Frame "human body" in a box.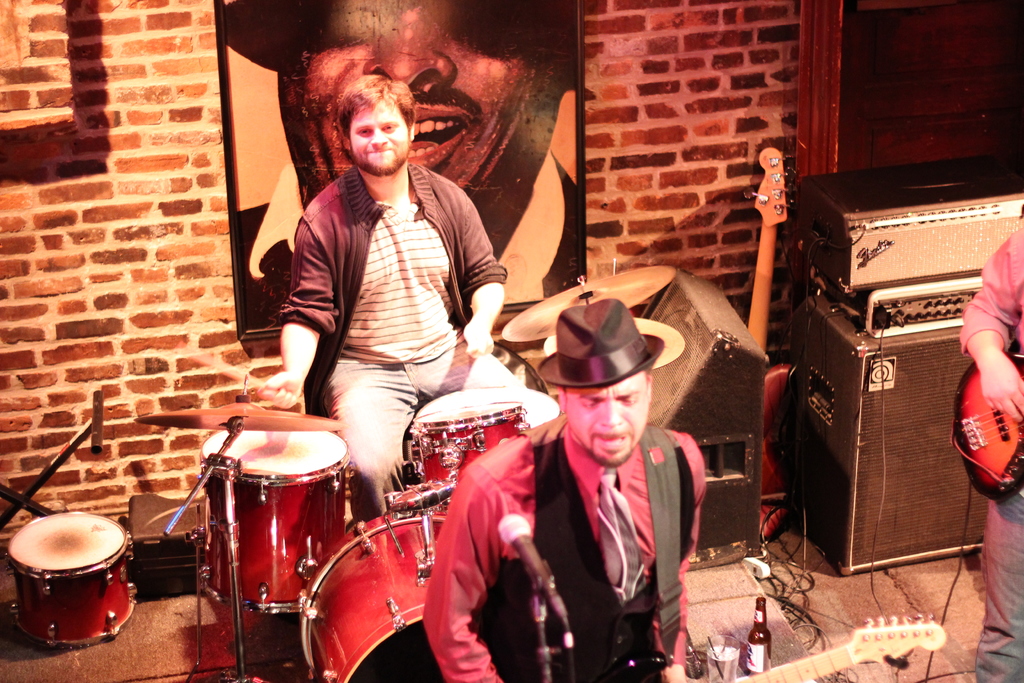
{"left": 257, "top": 157, "right": 559, "bottom": 521}.
